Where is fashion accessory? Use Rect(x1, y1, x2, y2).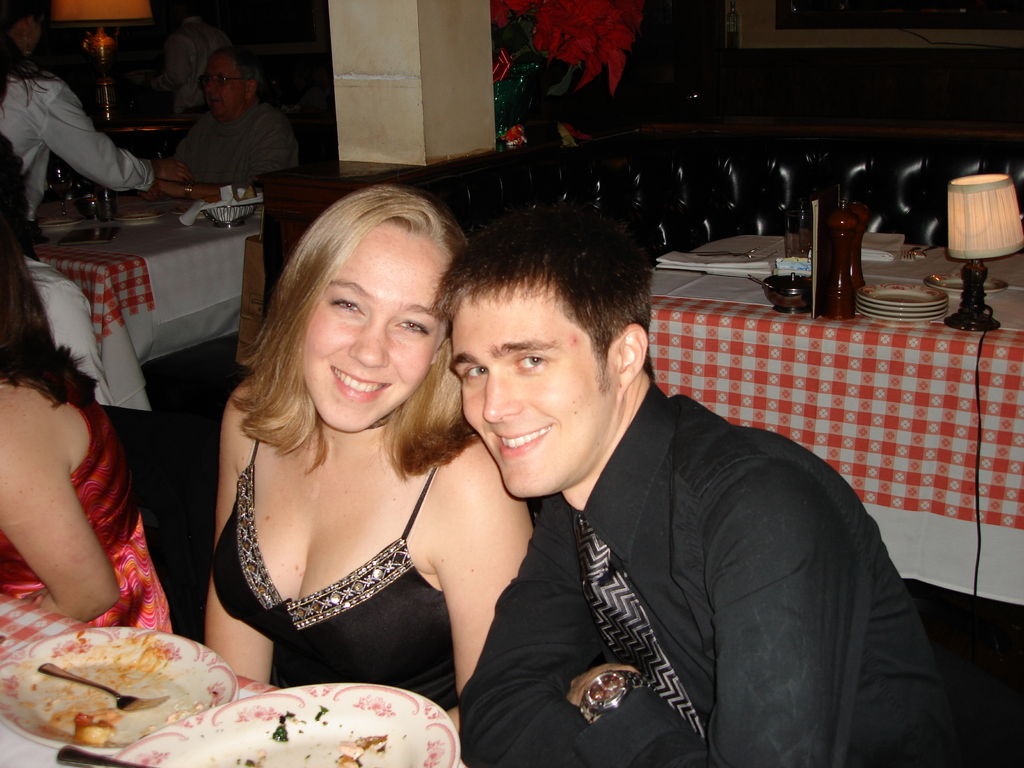
Rect(560, 663, 643, 723).
